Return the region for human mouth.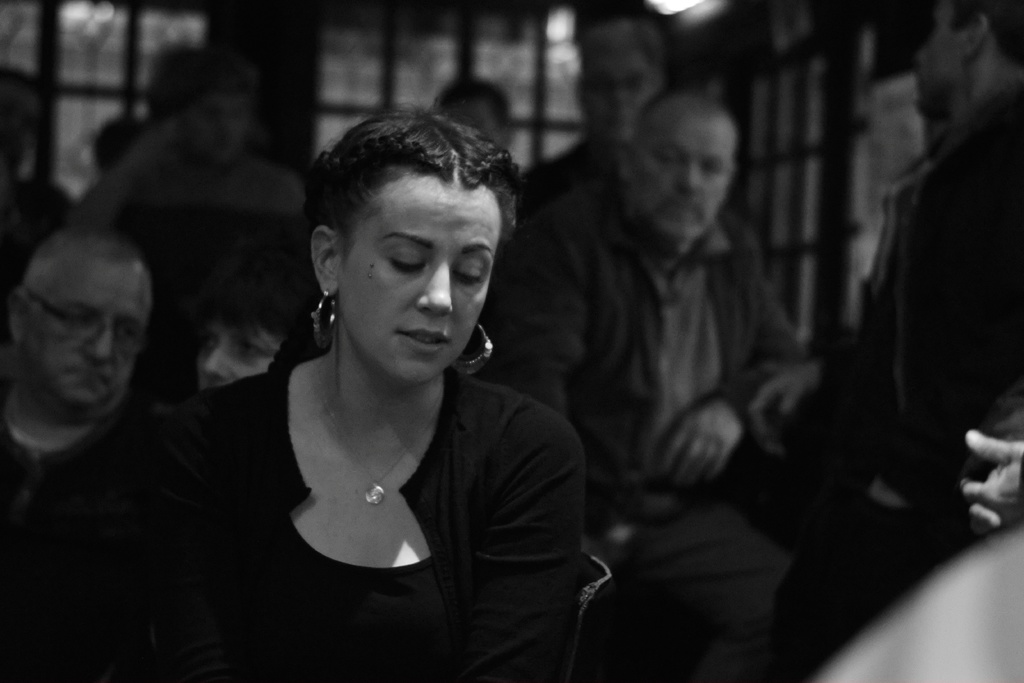
crop(671, 206, 702, 210).
